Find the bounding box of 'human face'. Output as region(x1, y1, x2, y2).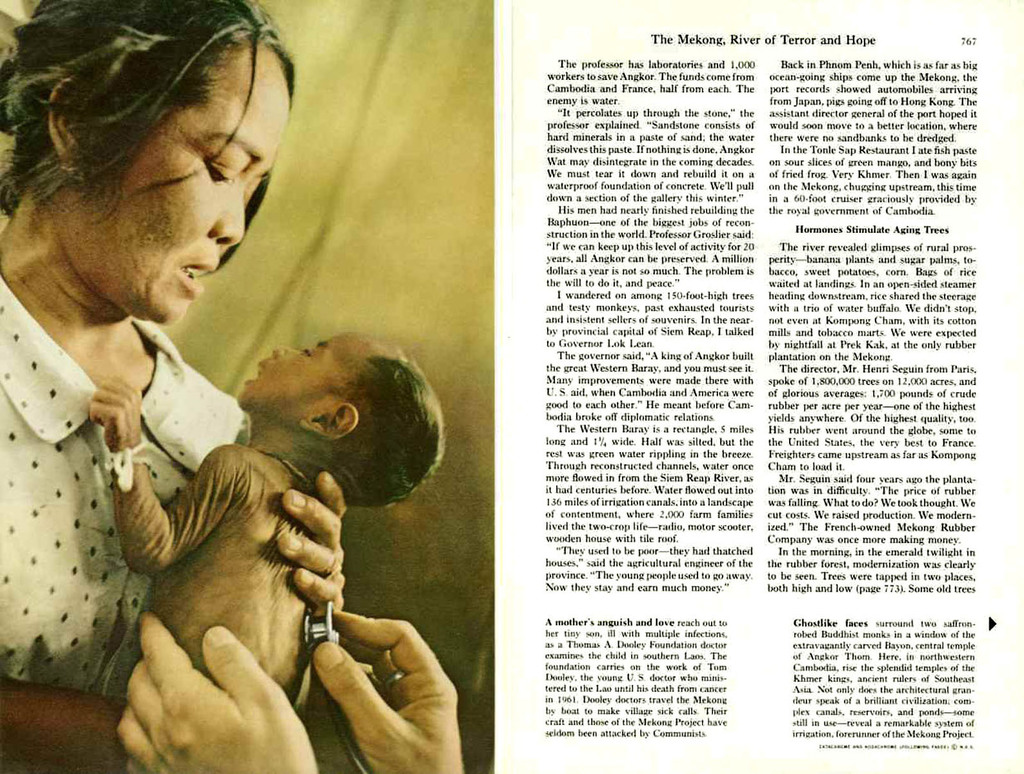
region(227, 329, 349, 418).
